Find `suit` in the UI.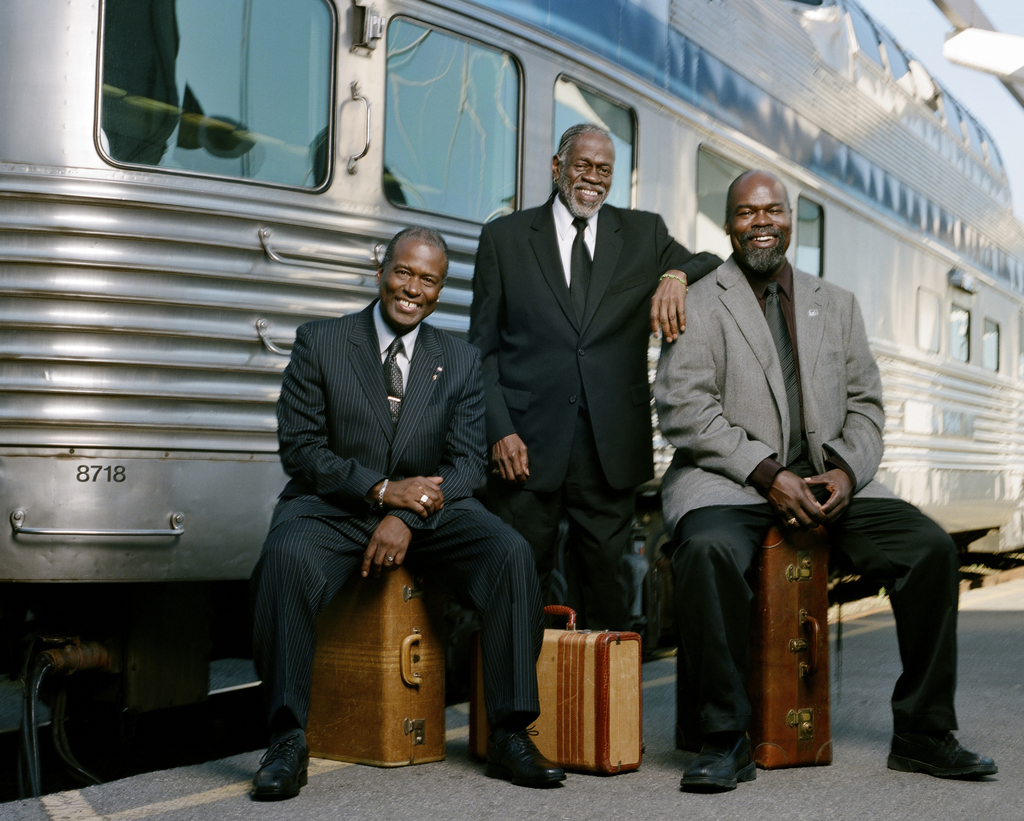
UI element at (249, 297, 543, 719).
